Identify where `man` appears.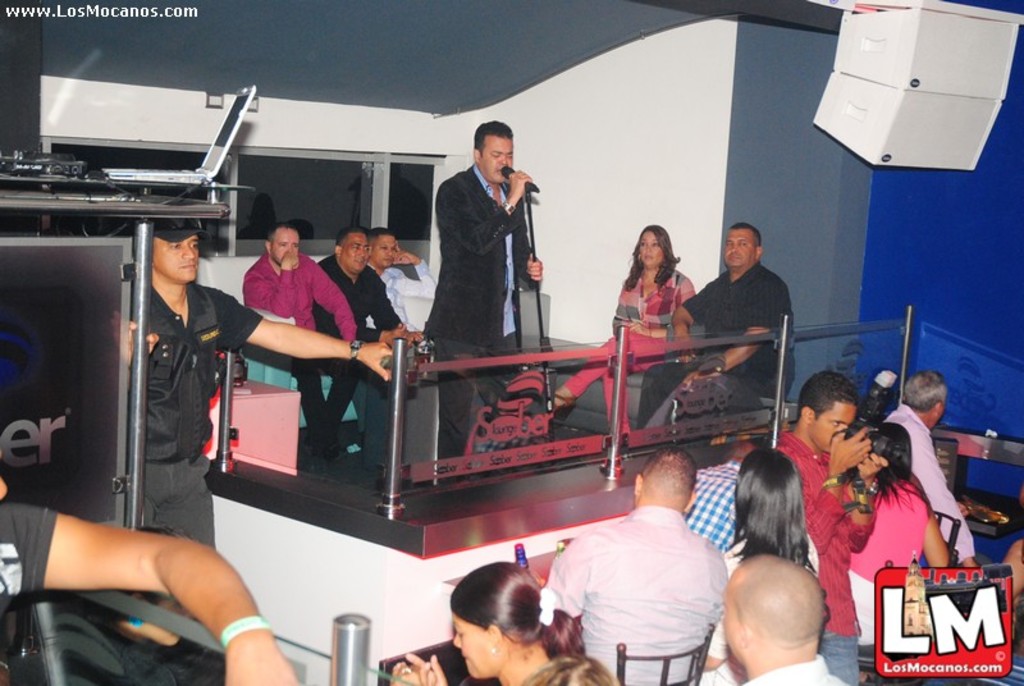
Appears at locate(362, 228, 435, 436).
